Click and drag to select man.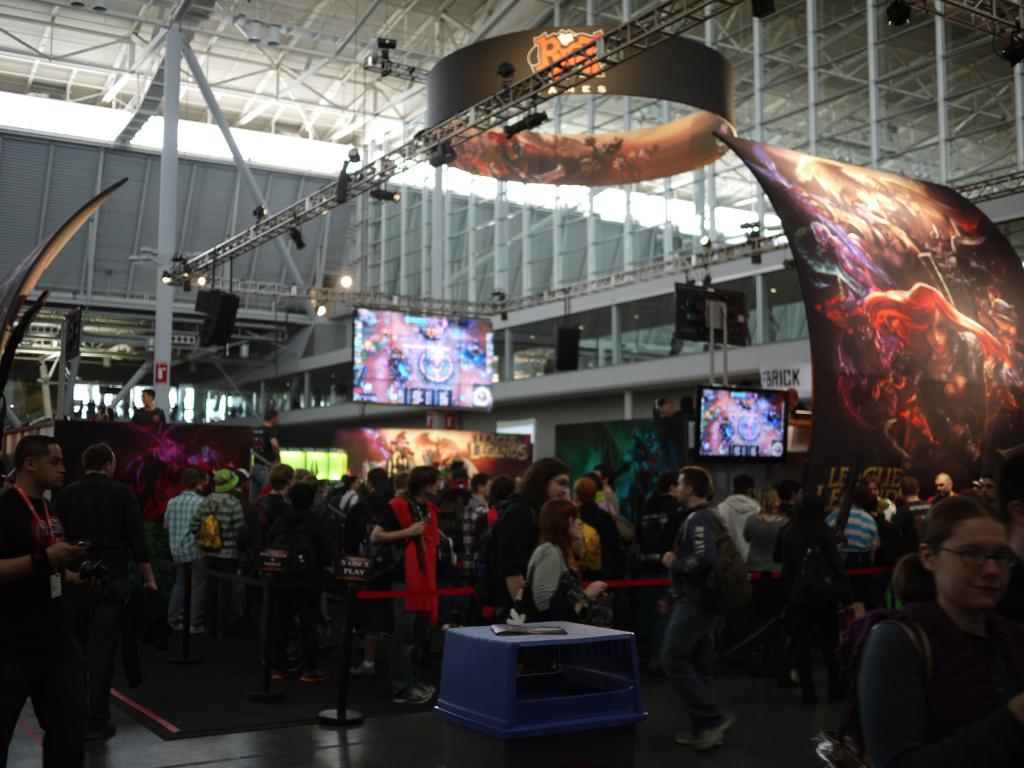
Selection: {"x1": 59, "y1": 449, "x2": 179, "y2": 729}.
